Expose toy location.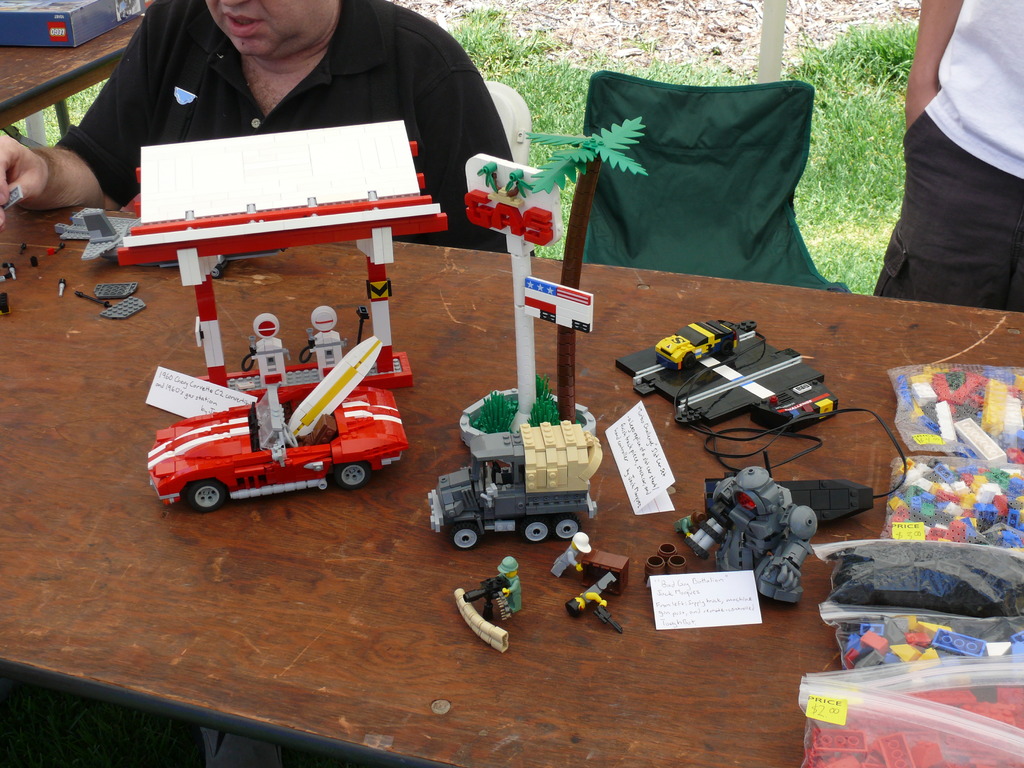
Exposed at (left=113, top=119, right=449, bottom=401).
